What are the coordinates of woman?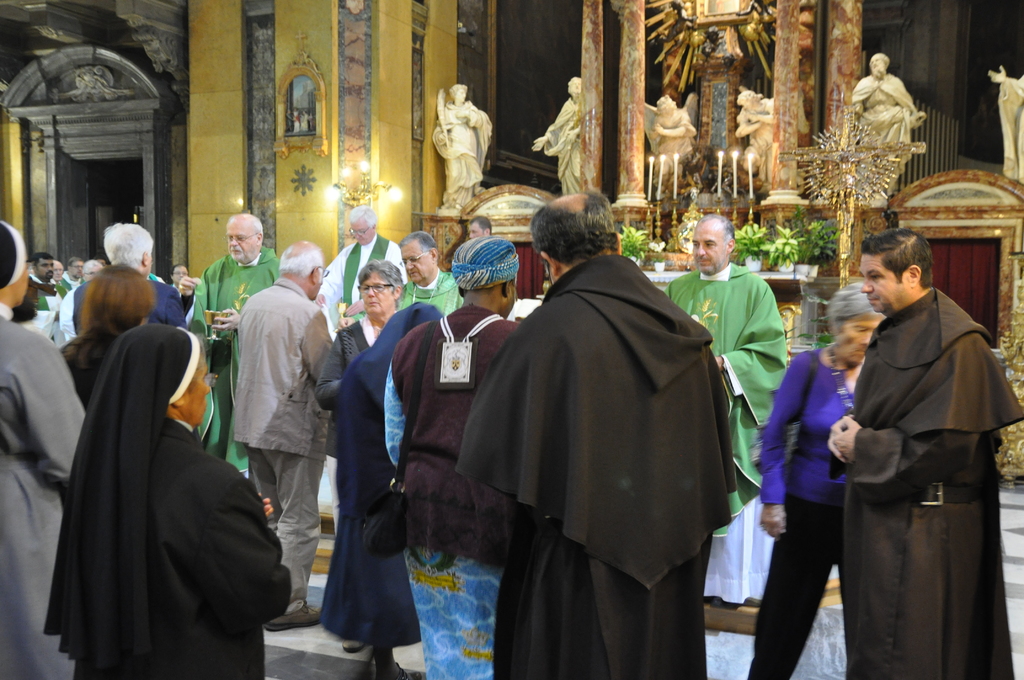
0,218,93,679.
